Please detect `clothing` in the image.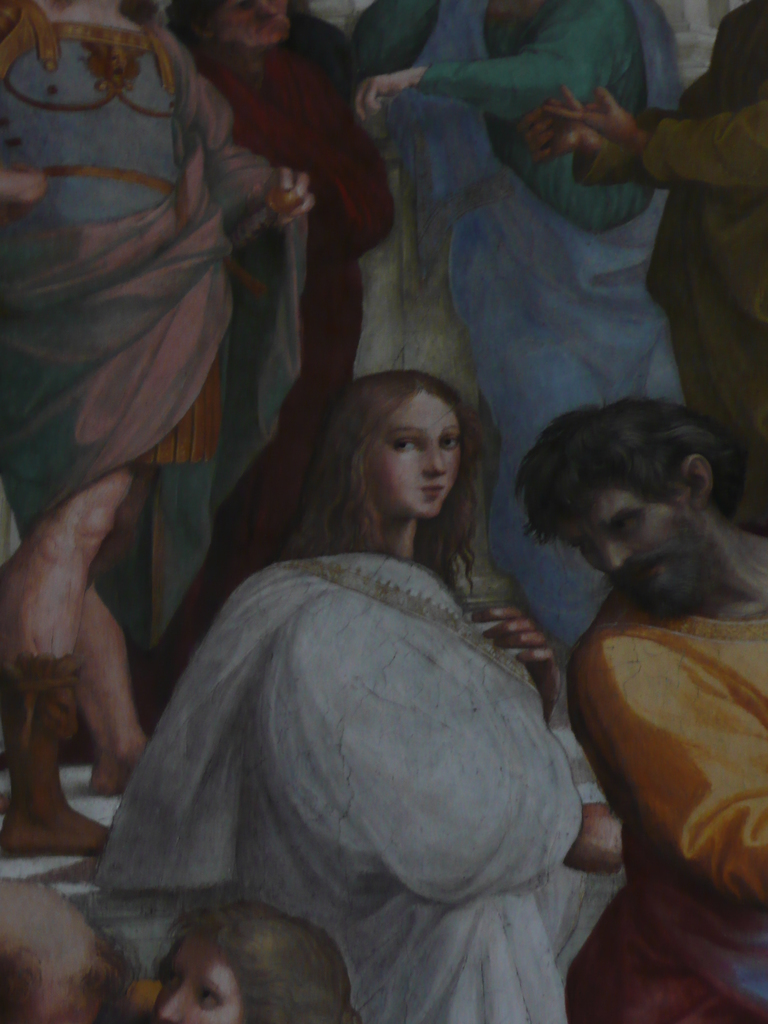
pyautogui.locateOnScreen(371, 0, 686, 675).
